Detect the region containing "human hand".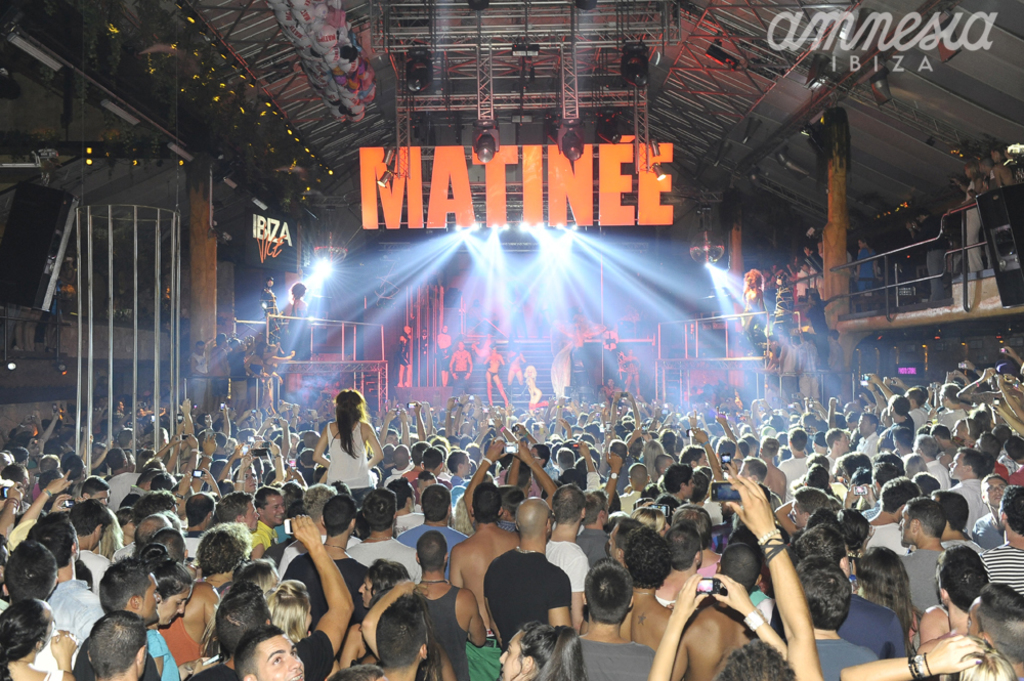
201:468:211:481.
